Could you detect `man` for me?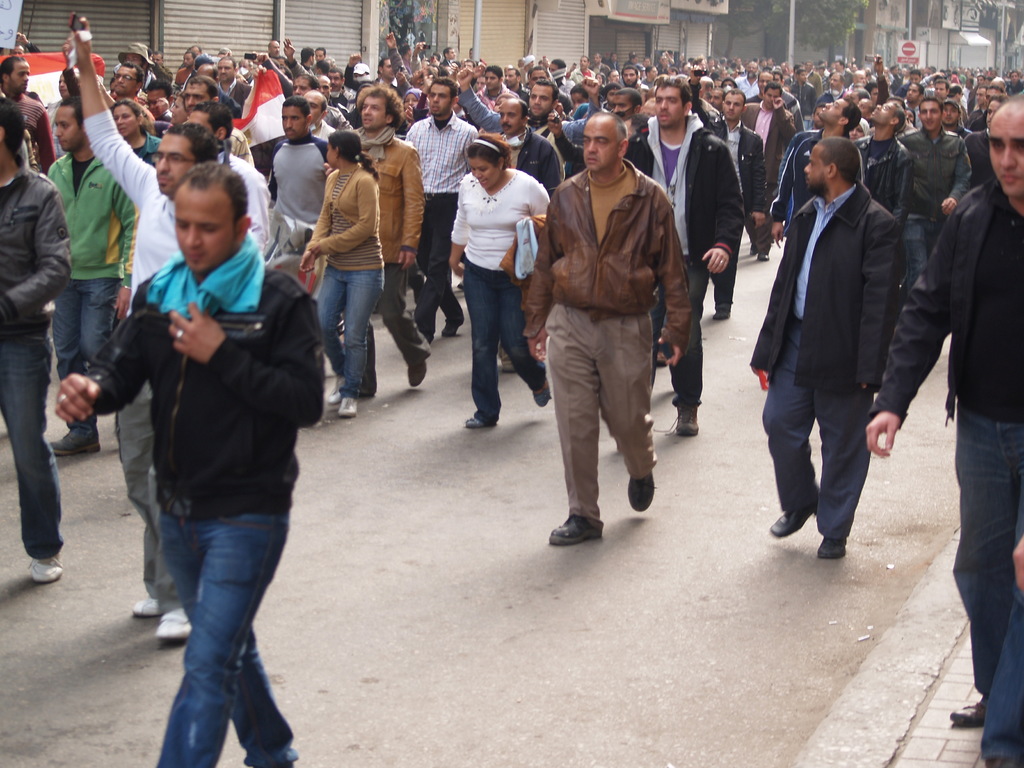
Detection result: left=751, top=90, right=919, bottom=575.
